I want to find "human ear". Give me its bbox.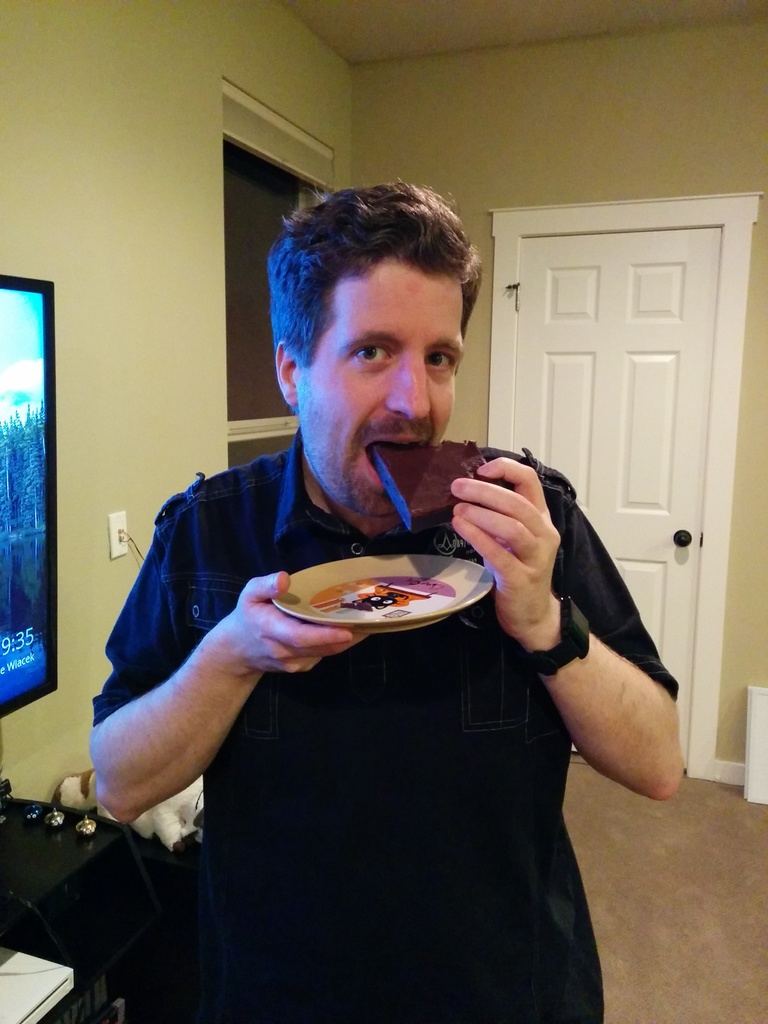
bbox=(275, 339, 300, 405).
